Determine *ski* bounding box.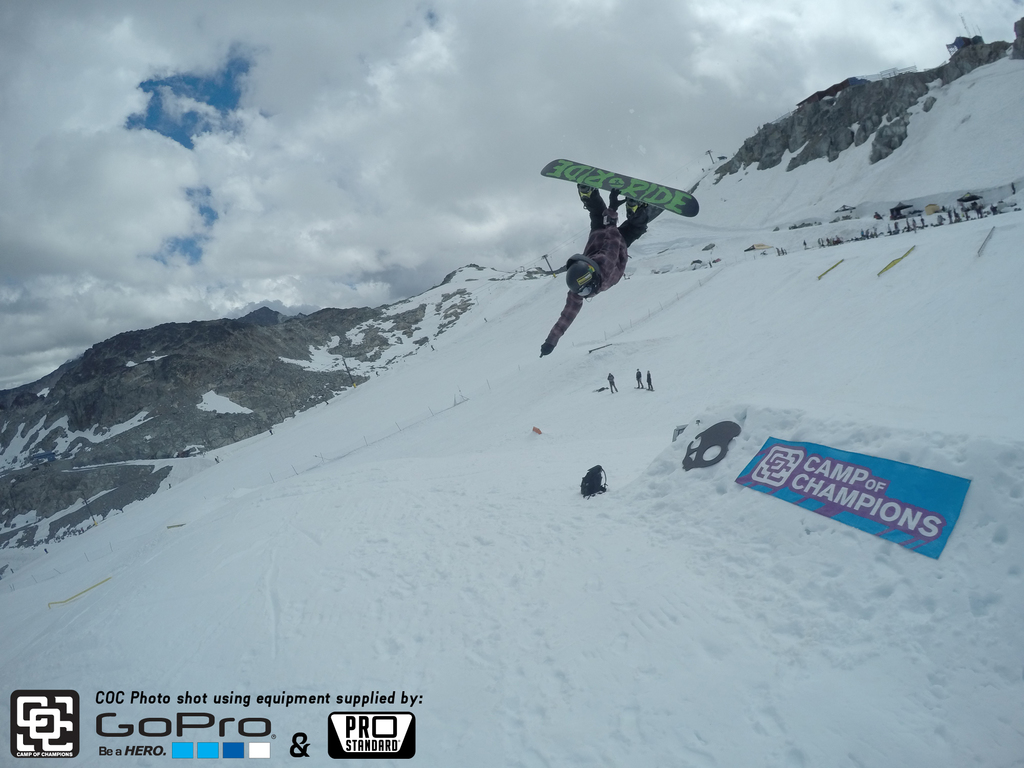
Determined: 536/156/708/220.
